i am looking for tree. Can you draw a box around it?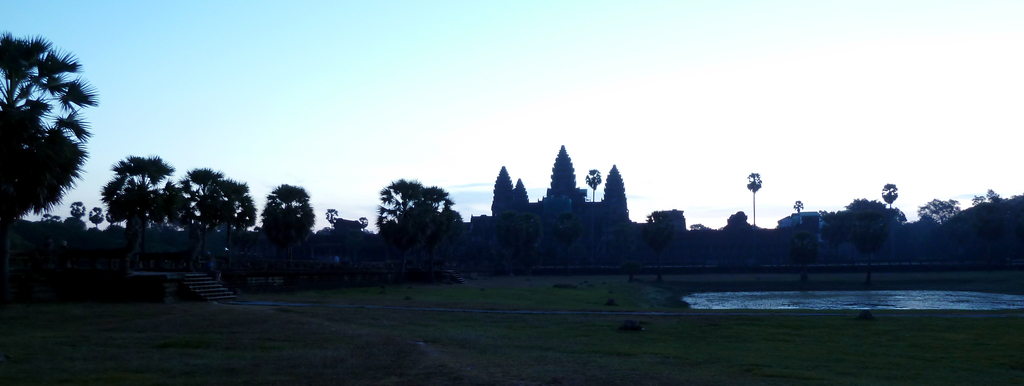
Sure, the bounding box is x1=553 y1=214 x2=575 y2=261.
